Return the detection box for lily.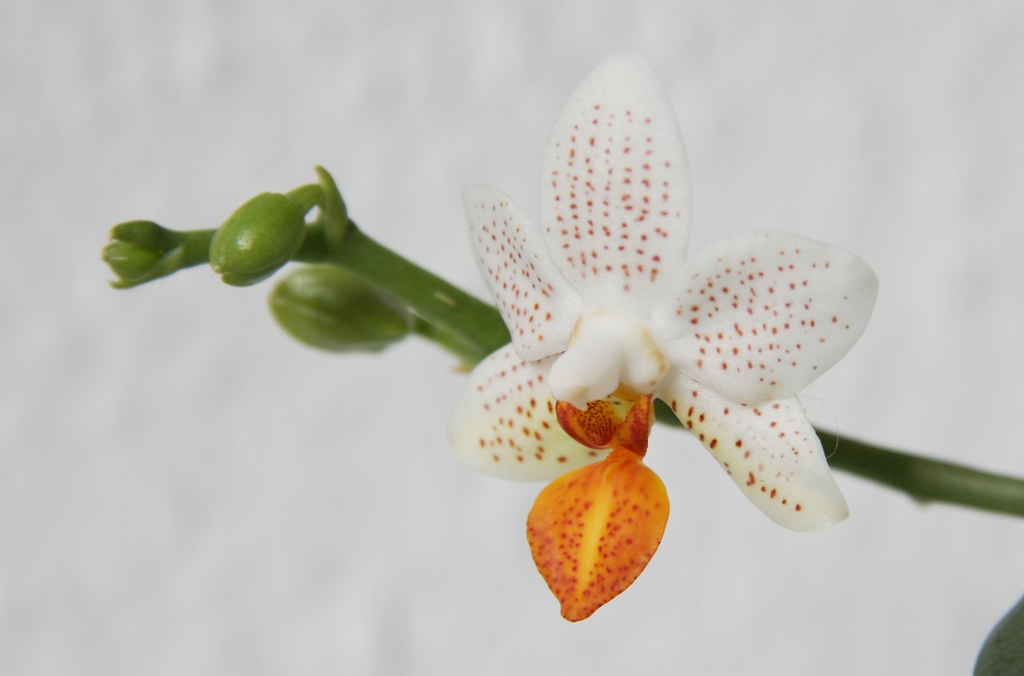
l=457, t=44, r=879, b=625.
